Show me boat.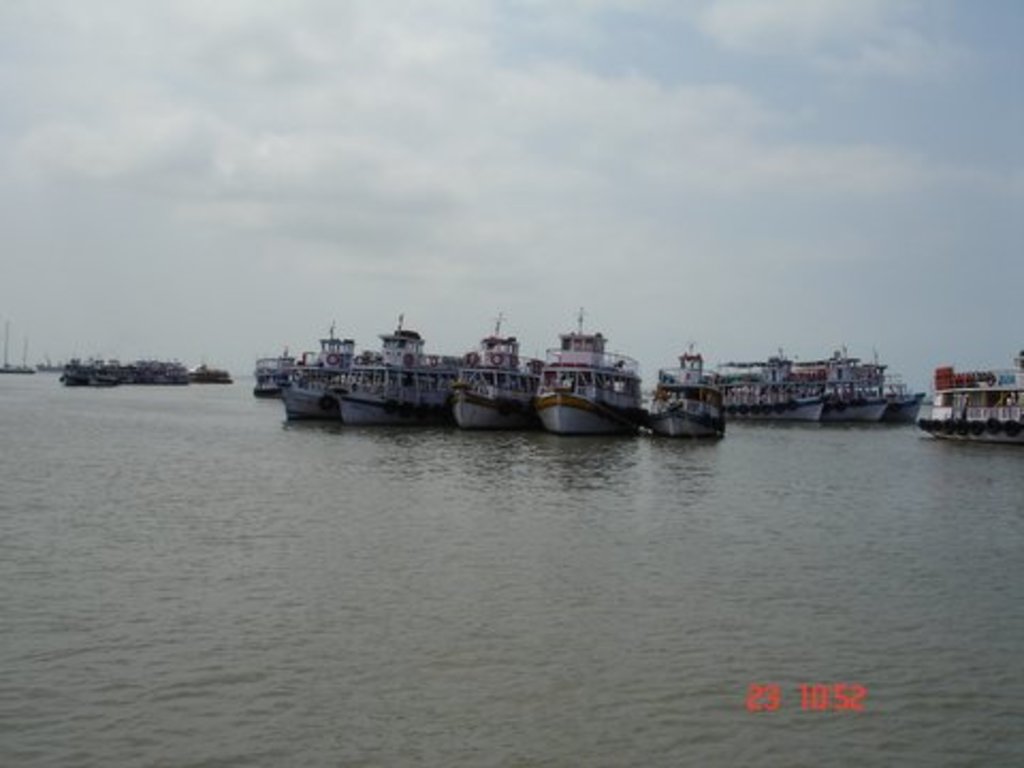
boat is here: [917, 369, 1022, 442].
